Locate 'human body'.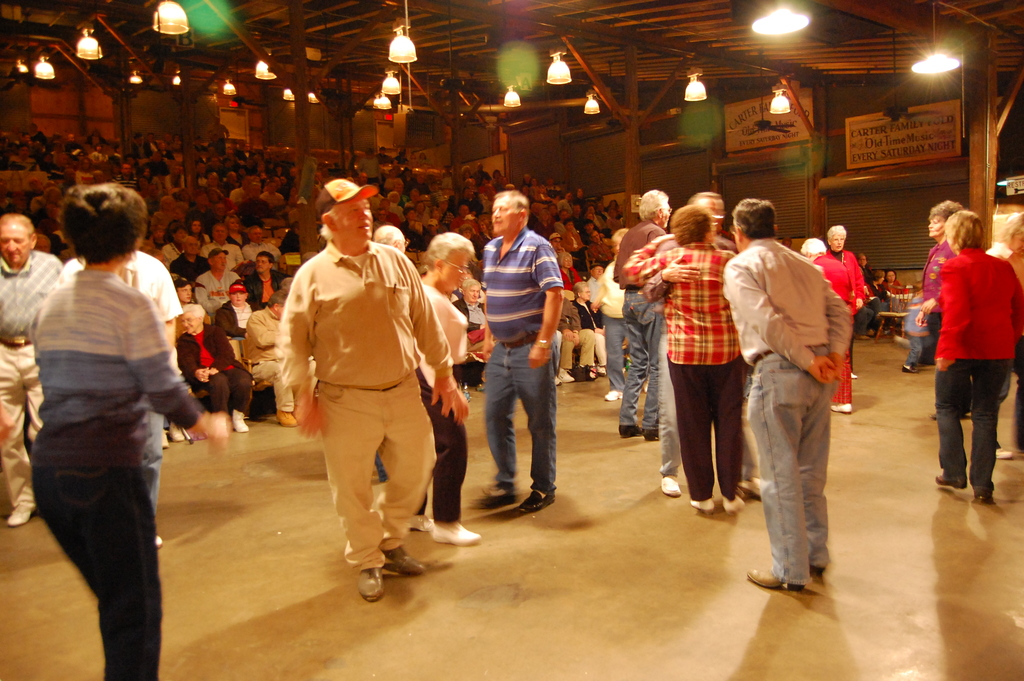
Bounding box: [260,176,280,205].
